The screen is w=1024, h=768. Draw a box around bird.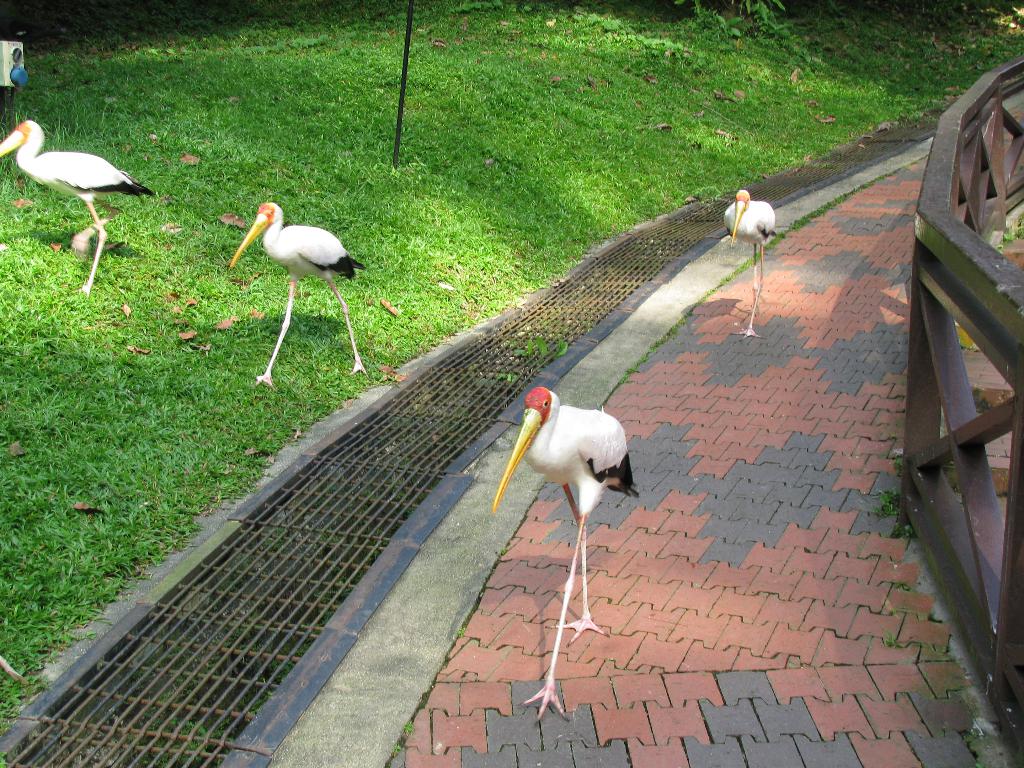
[486,385,641,720].
